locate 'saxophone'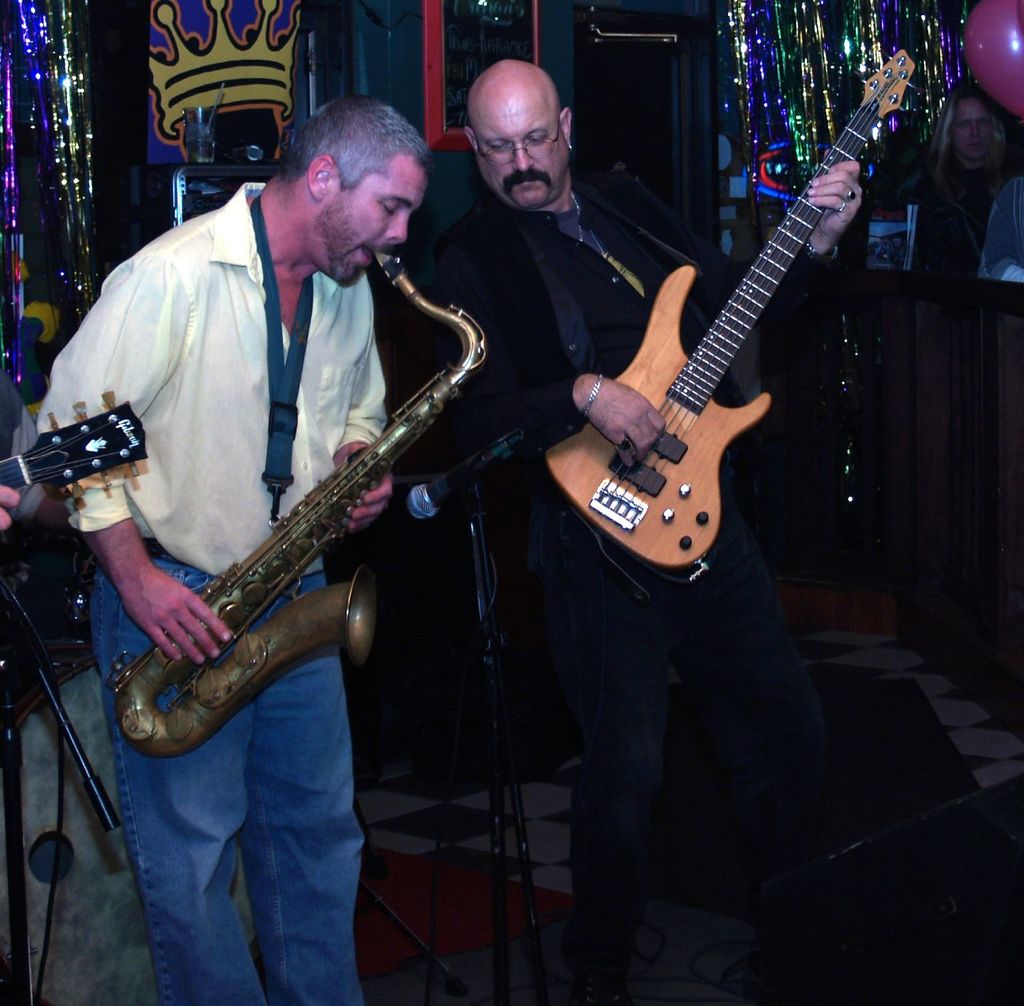
bbox=[100, 240, 494, 772]
